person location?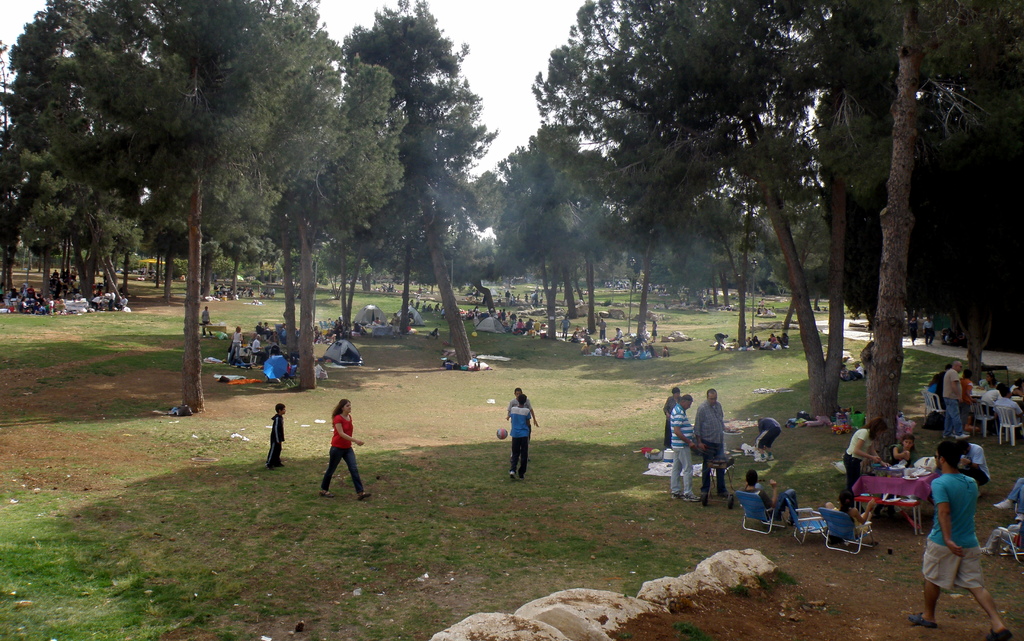
650,320,657,343
